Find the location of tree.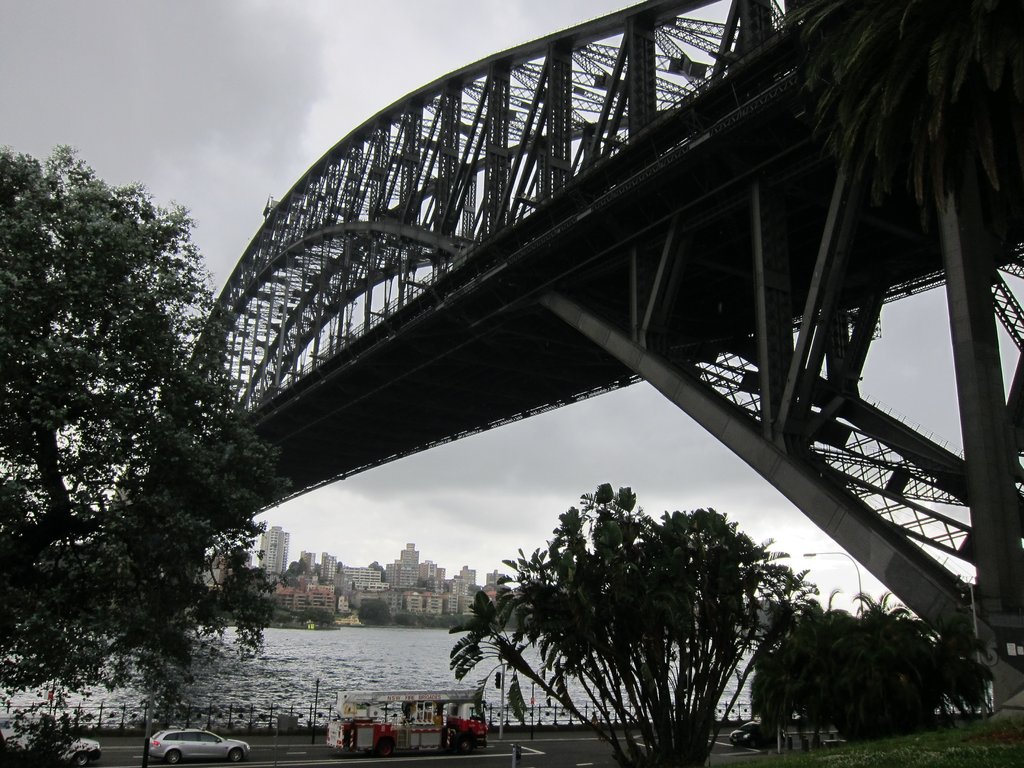
Location: <box>463,458,829,743</box>.
